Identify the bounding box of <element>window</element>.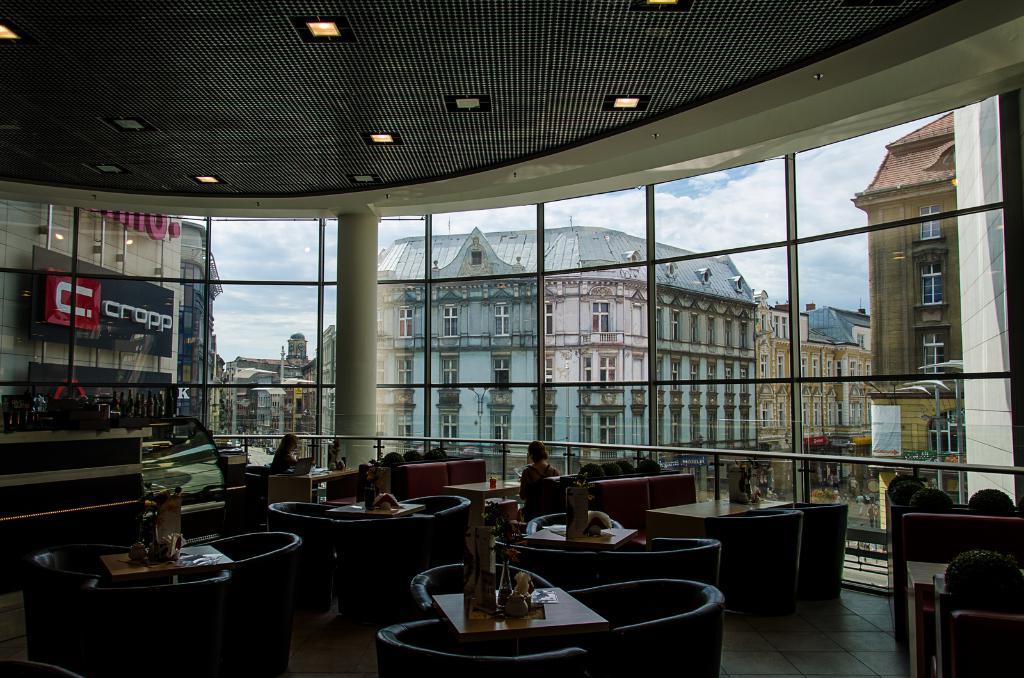
(647,309,662,340).
